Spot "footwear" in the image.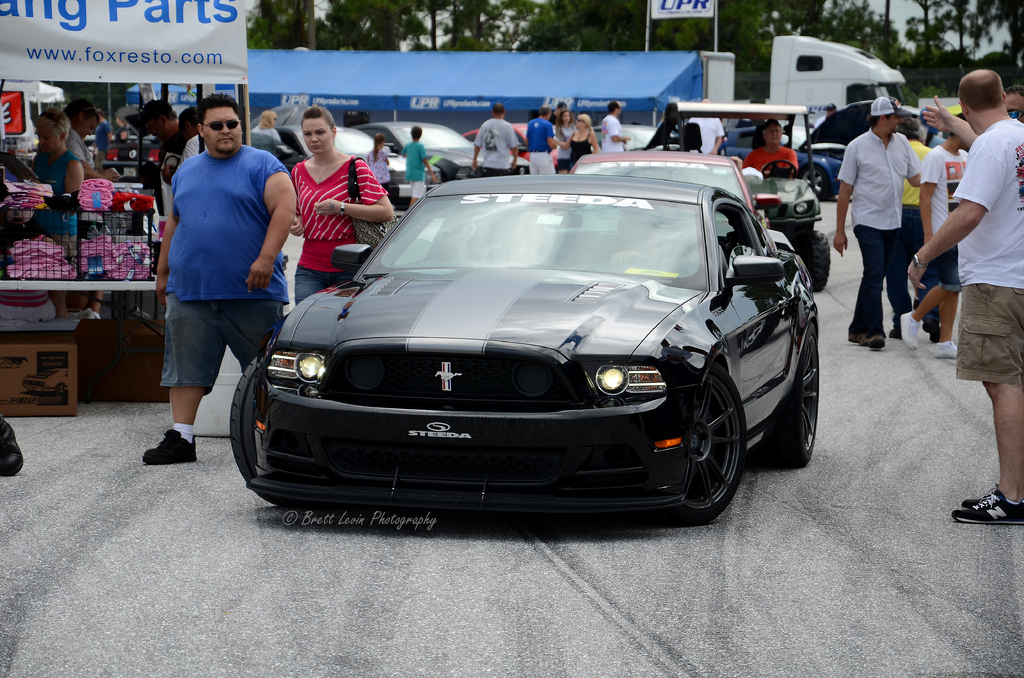
"footwear" found at <region>134, 419, 180, 485</region>.
